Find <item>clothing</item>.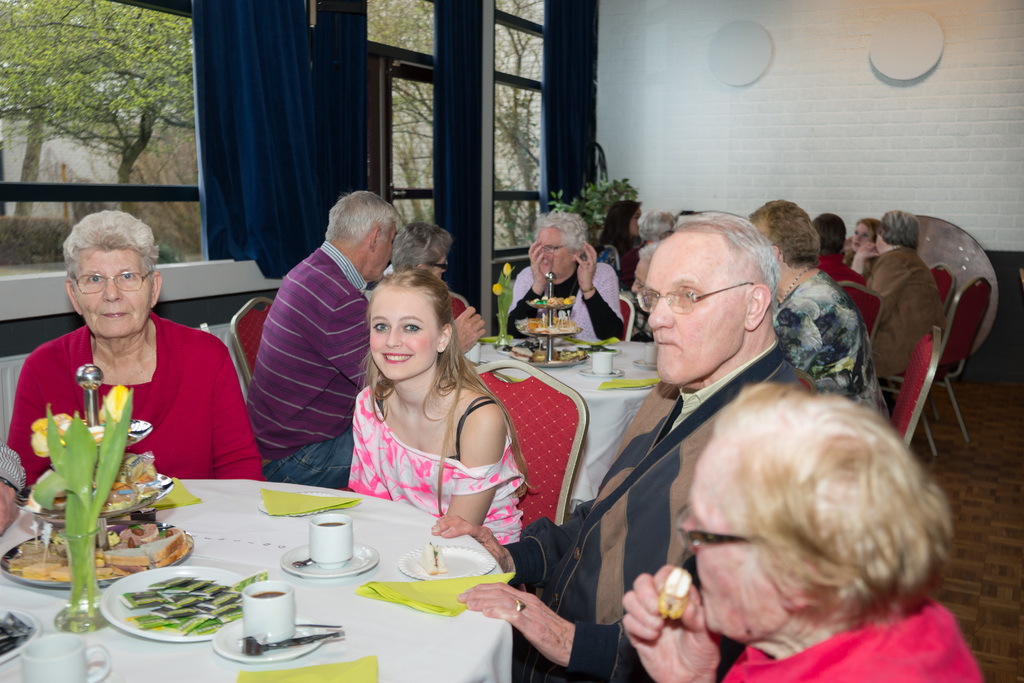
[768, 268, 888, 425].
